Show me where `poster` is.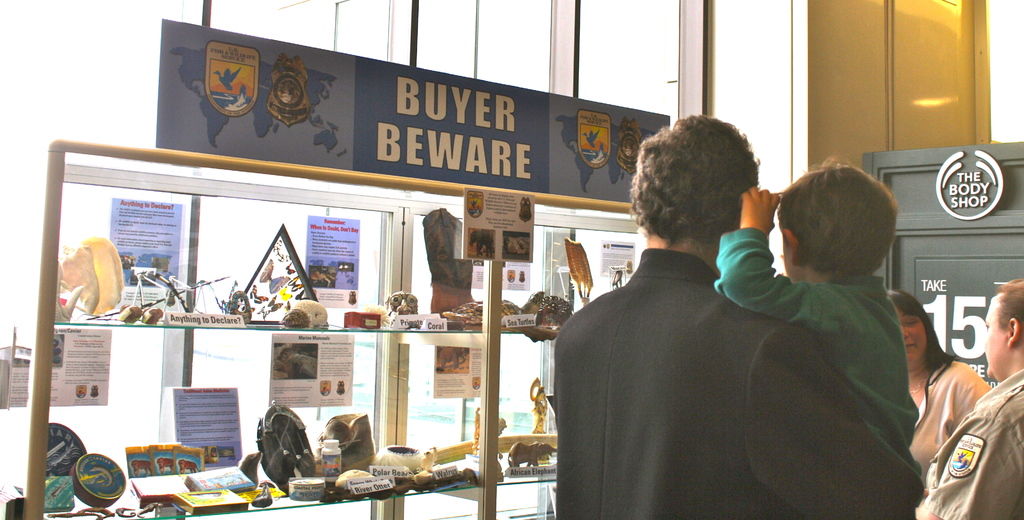
`poster` is at <bbox>430, 342, 493, 402</bbox>.
